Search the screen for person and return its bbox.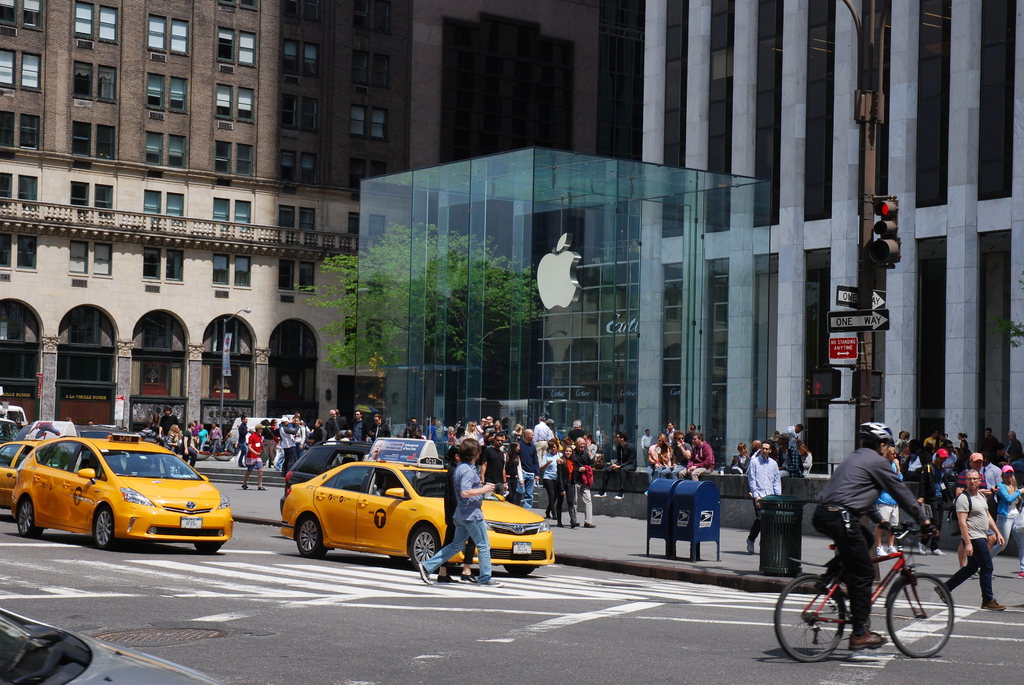
Found: left=88, top=418, right=99, bottom=428.
